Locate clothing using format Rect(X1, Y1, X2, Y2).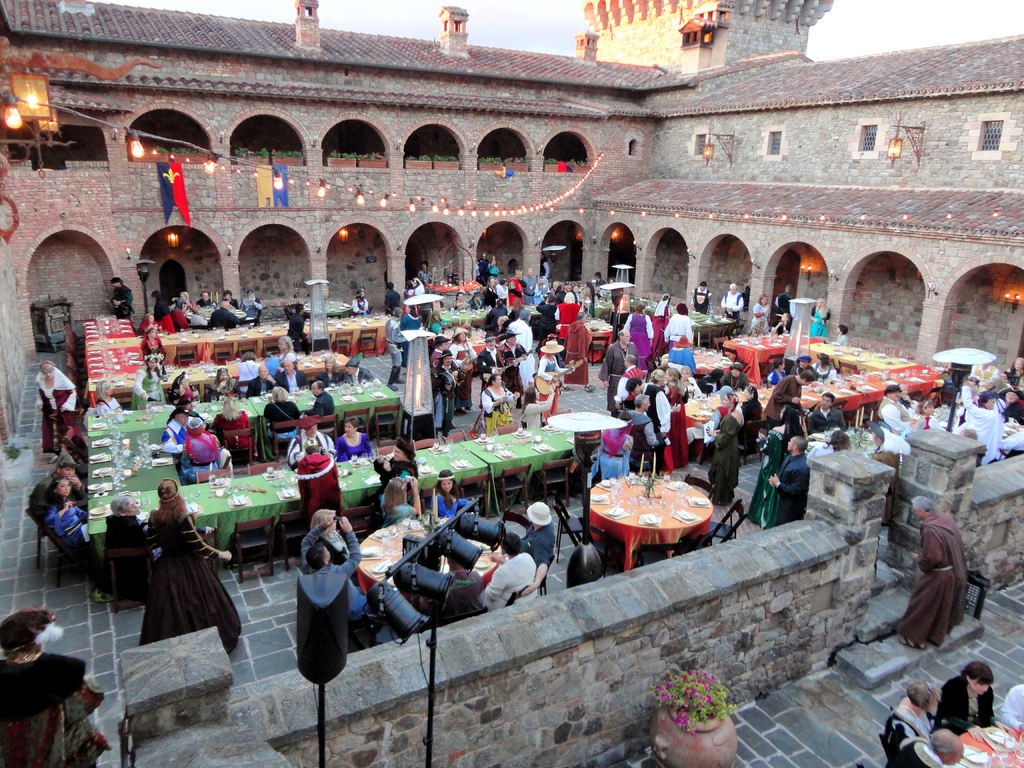
Rect(214, 303, 236, 331).
